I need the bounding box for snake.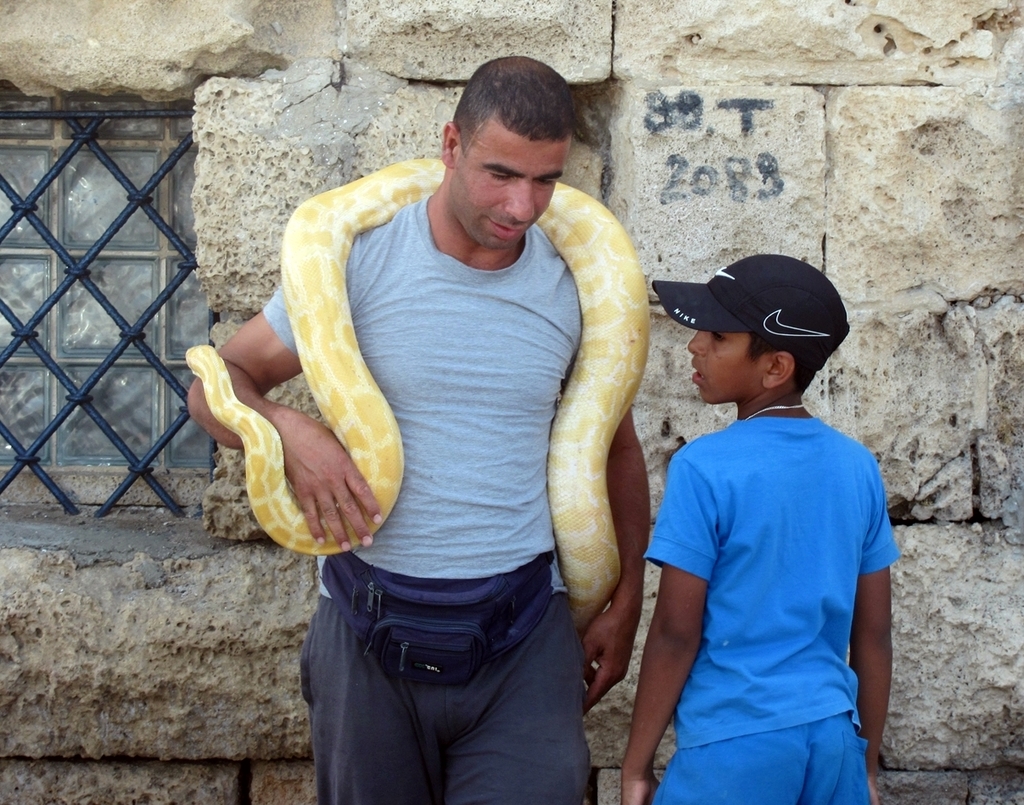
Here it is: bbox(182, 152, 648, 634).
